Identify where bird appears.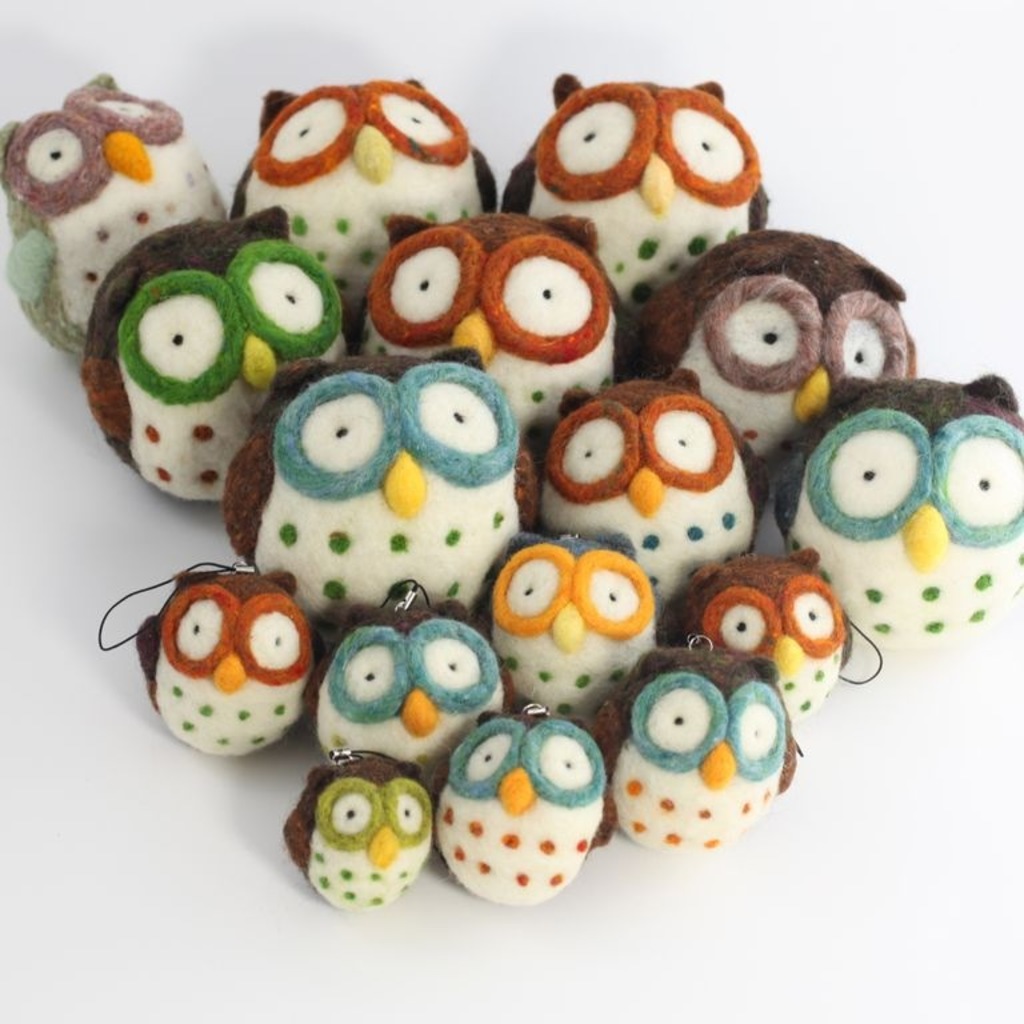
Appears at x1=479, y1=61, x2=765, y2=309.
